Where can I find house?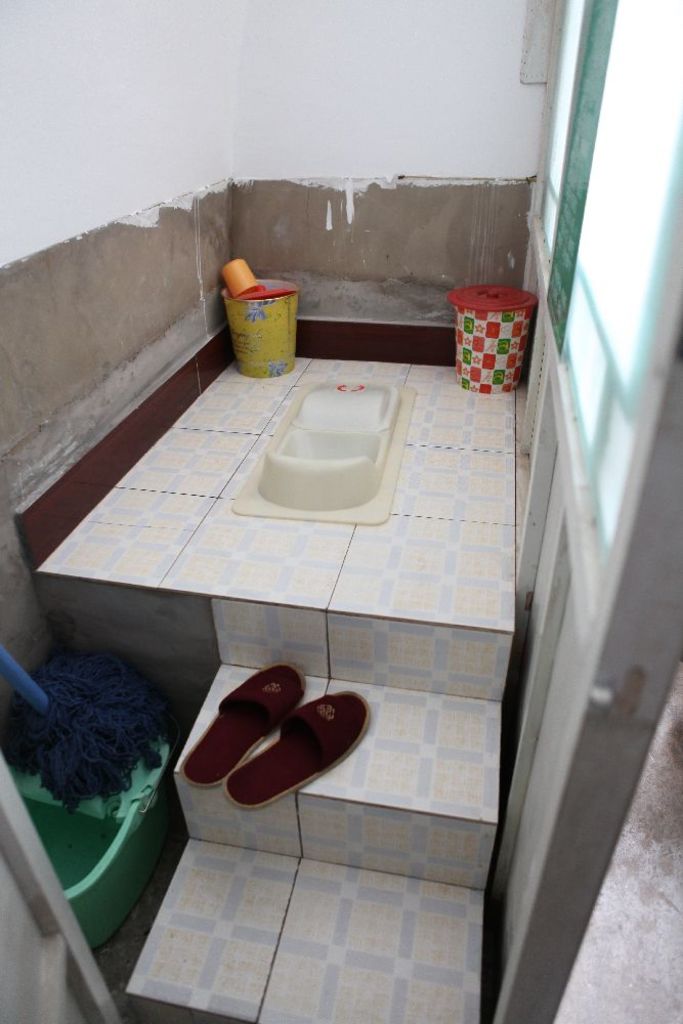
You can find it at region(0, 0, 682, 1023).
